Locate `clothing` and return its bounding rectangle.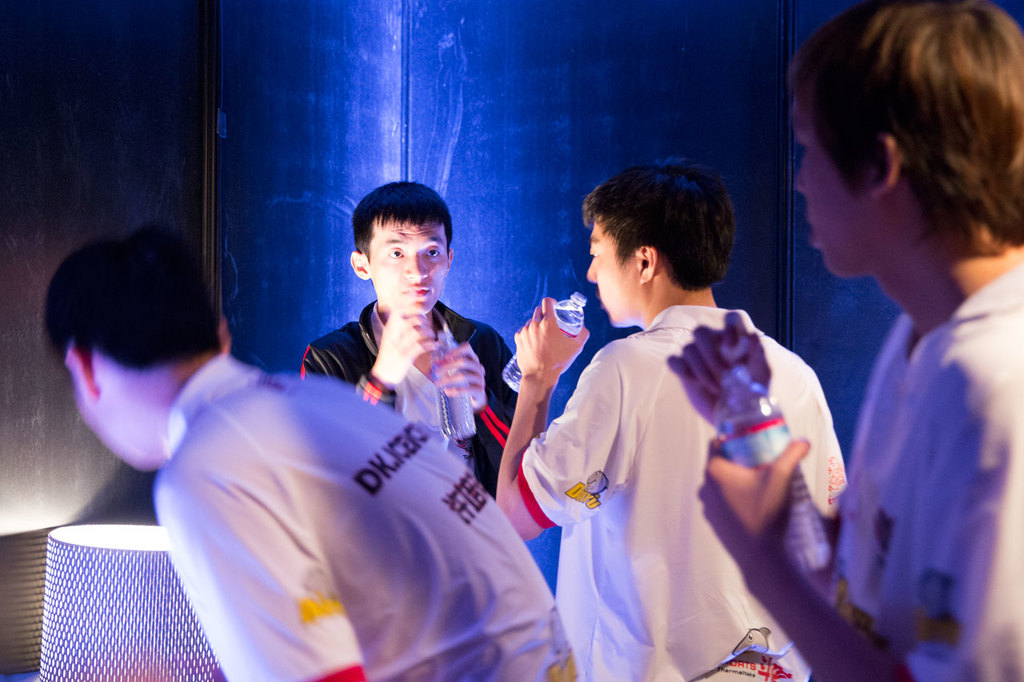
x1=302, y1=301, x2=512, y2=497.
